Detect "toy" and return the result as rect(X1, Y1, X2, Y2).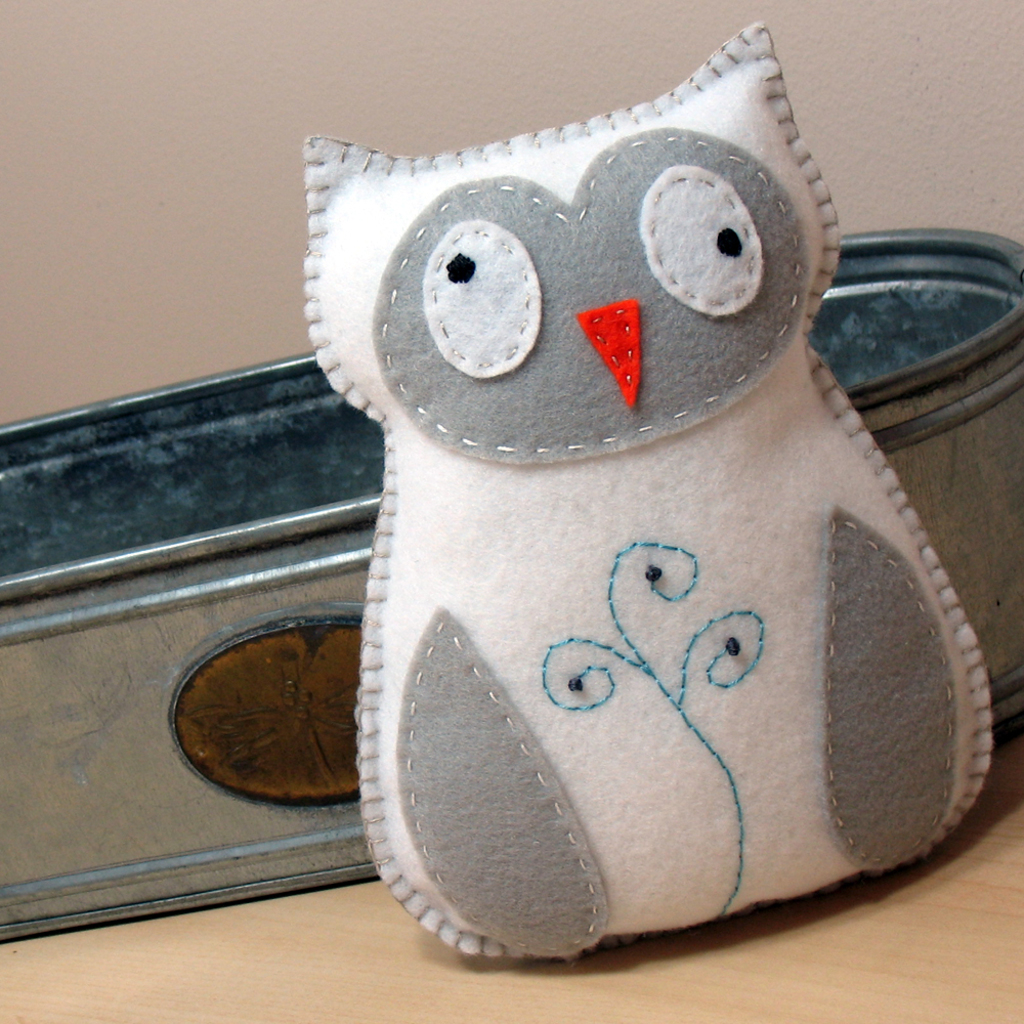
rect(304, 18, 996, 972).
